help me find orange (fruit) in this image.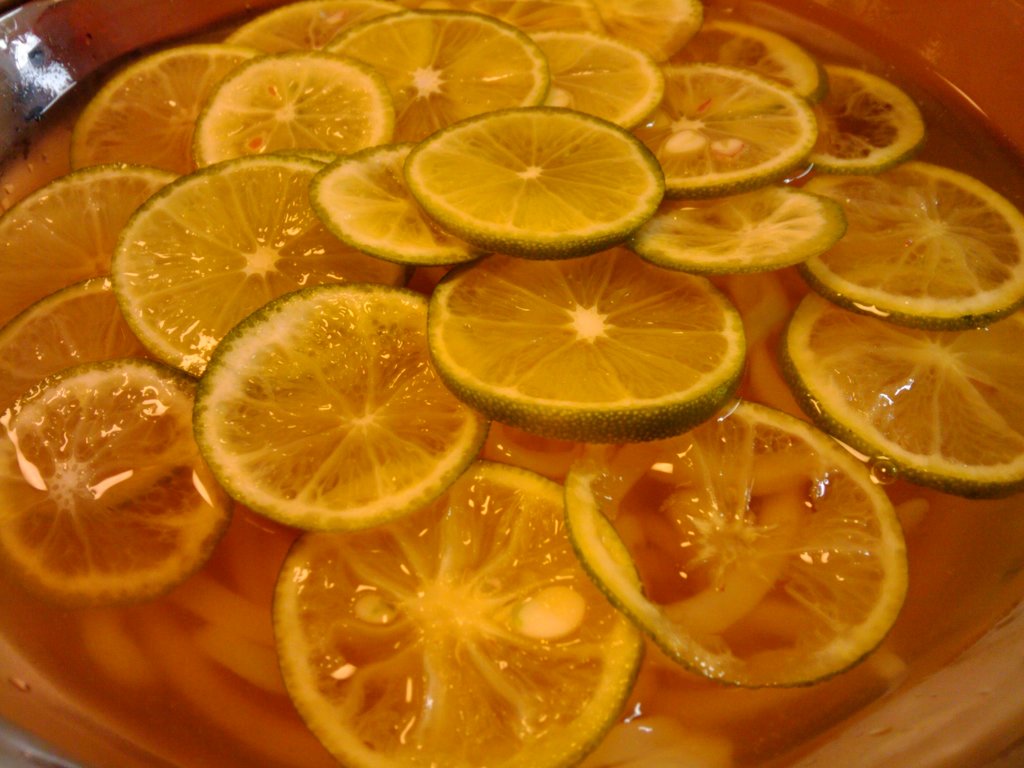
Found it: x1=815, y1=64, x2=920, y2=180.
